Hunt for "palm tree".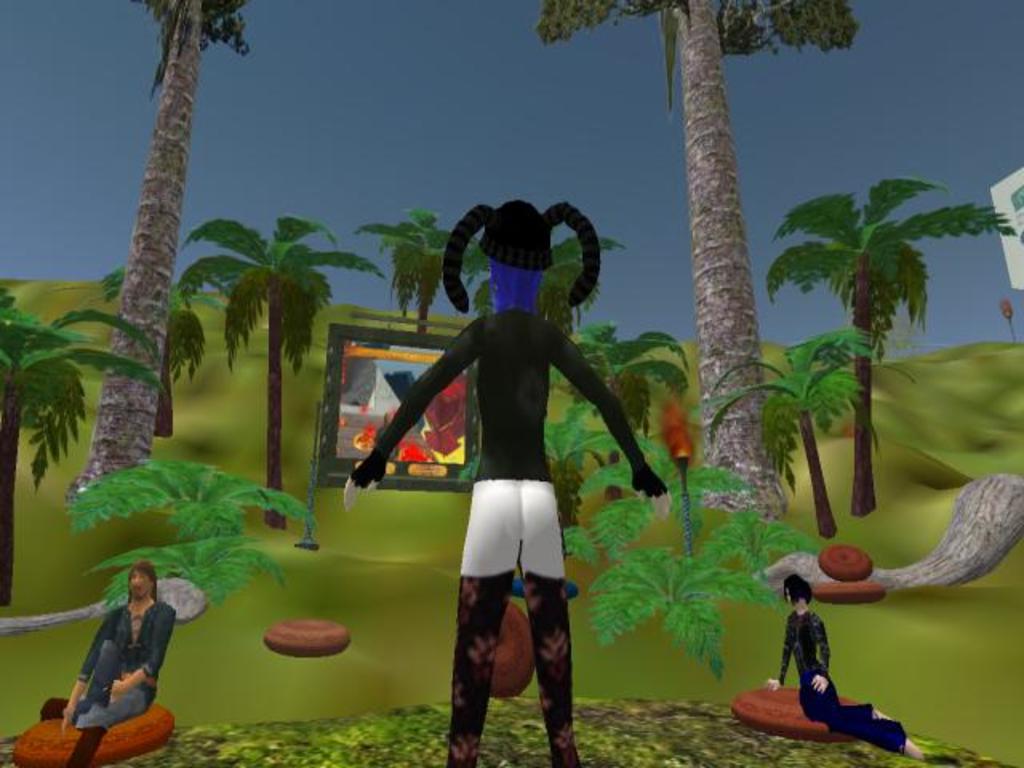
Hunted down at pyautogui.locateOnScreen(155, 5, 254, 486).
